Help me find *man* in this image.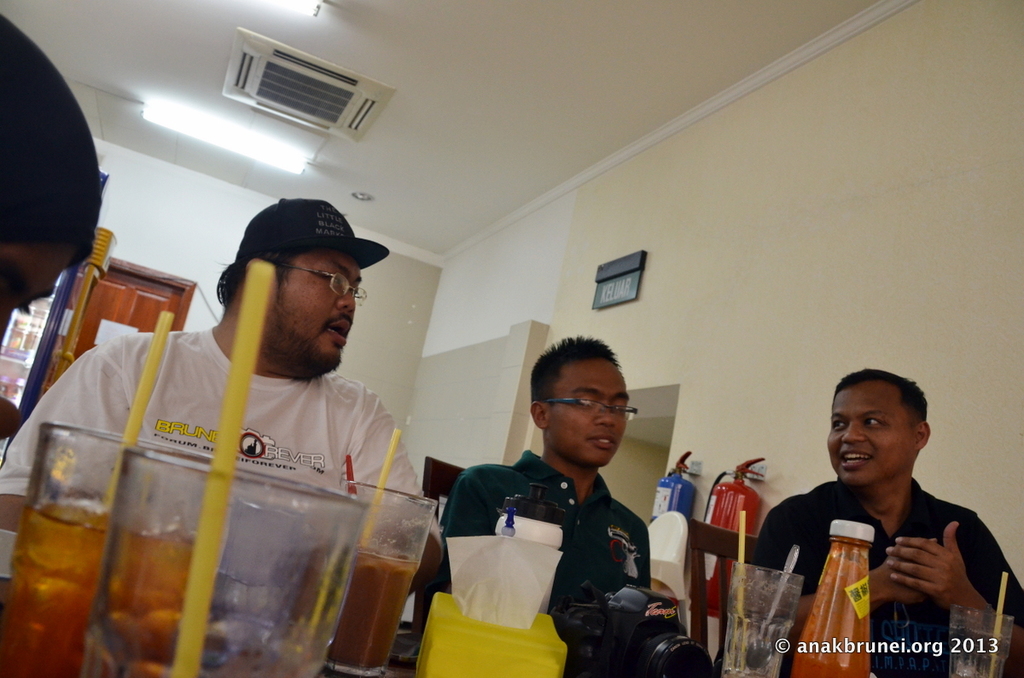
Found it: left=764, top=373, right=1006, bottom=664.
